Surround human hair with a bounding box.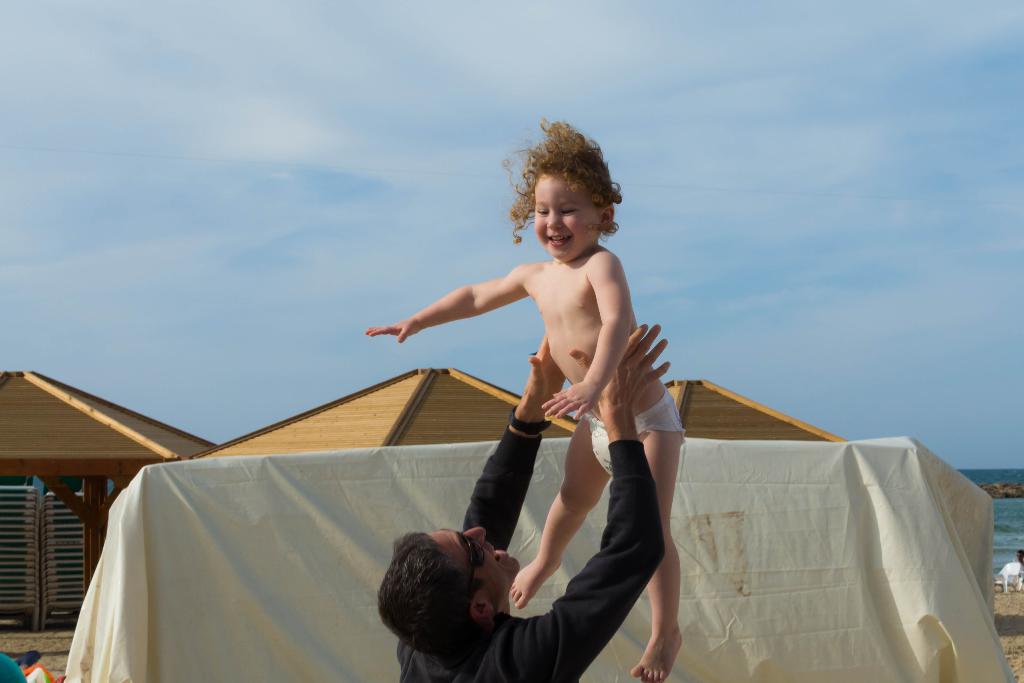
<region>378, 531, 491, 666</region>.
